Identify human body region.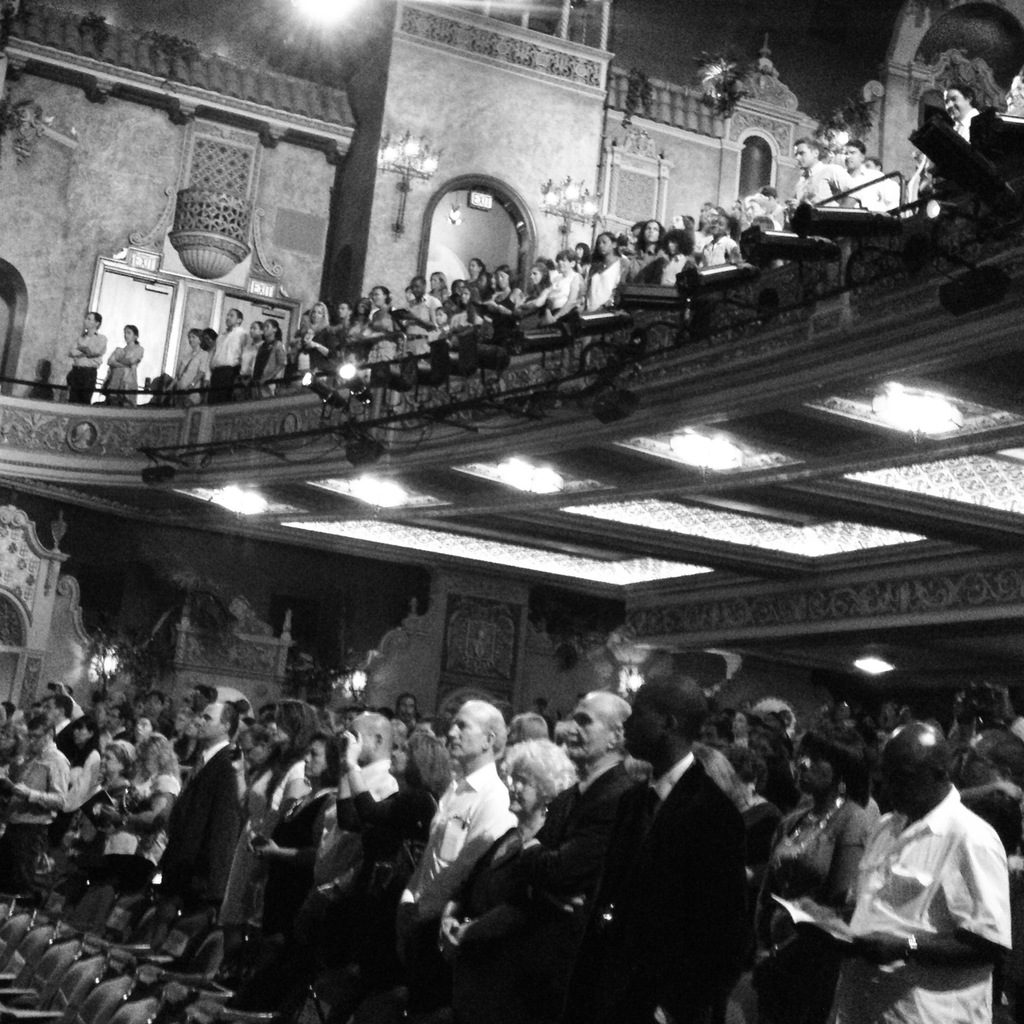
Region: region(404, 680, 522, 929).
